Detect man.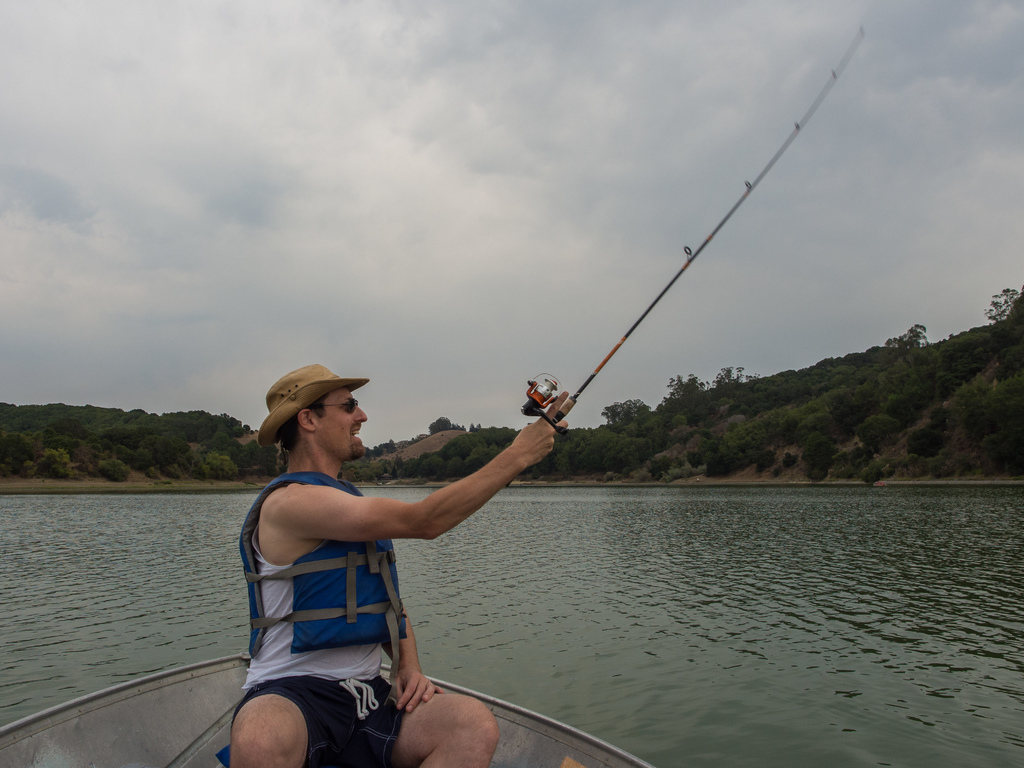
Detected at (left=227, top=364, right=566, bottom=767).
